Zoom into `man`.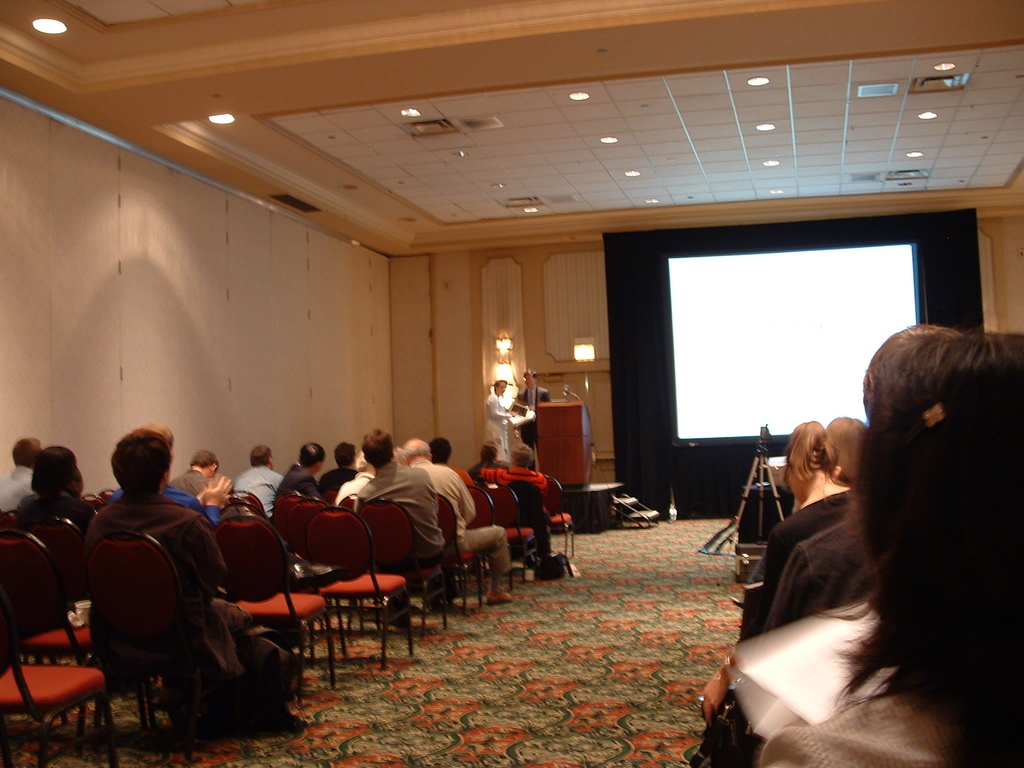
Zoom target: region(0, 433, 52, 519).
